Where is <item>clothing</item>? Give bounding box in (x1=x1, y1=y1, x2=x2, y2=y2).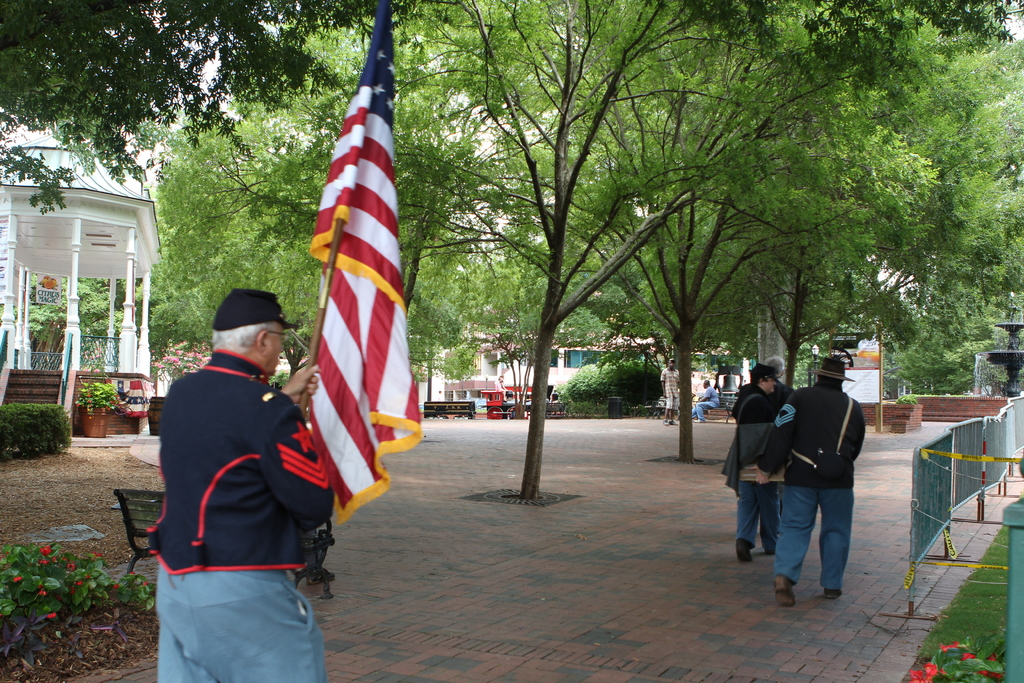
(x1=659, y1=362, x2=682, y2=399).
